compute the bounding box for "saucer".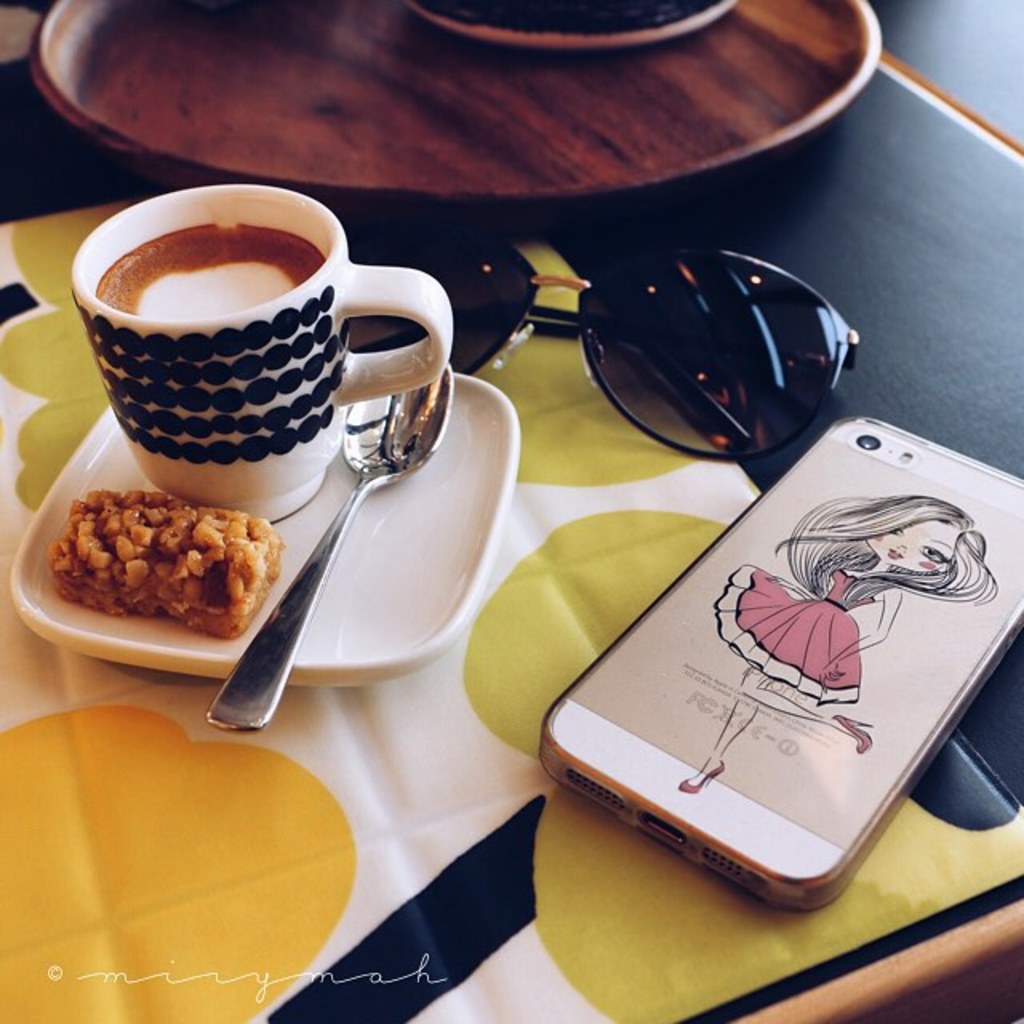
13/368/523/670.
